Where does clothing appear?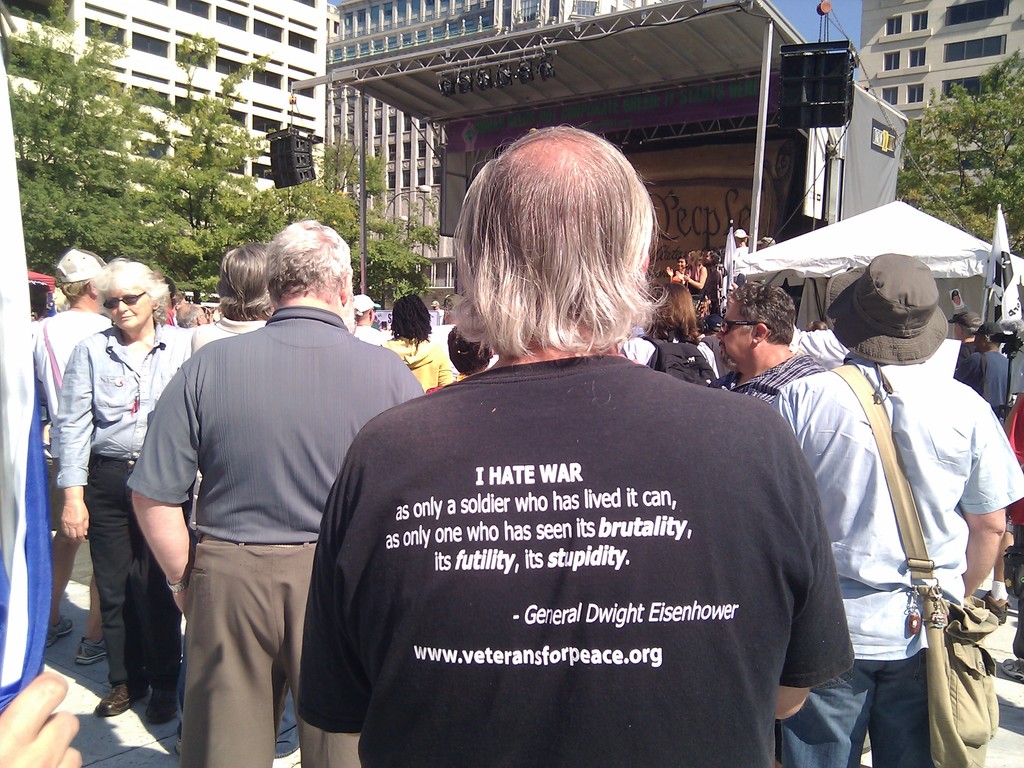
Appears at 773/349/1023/764.
